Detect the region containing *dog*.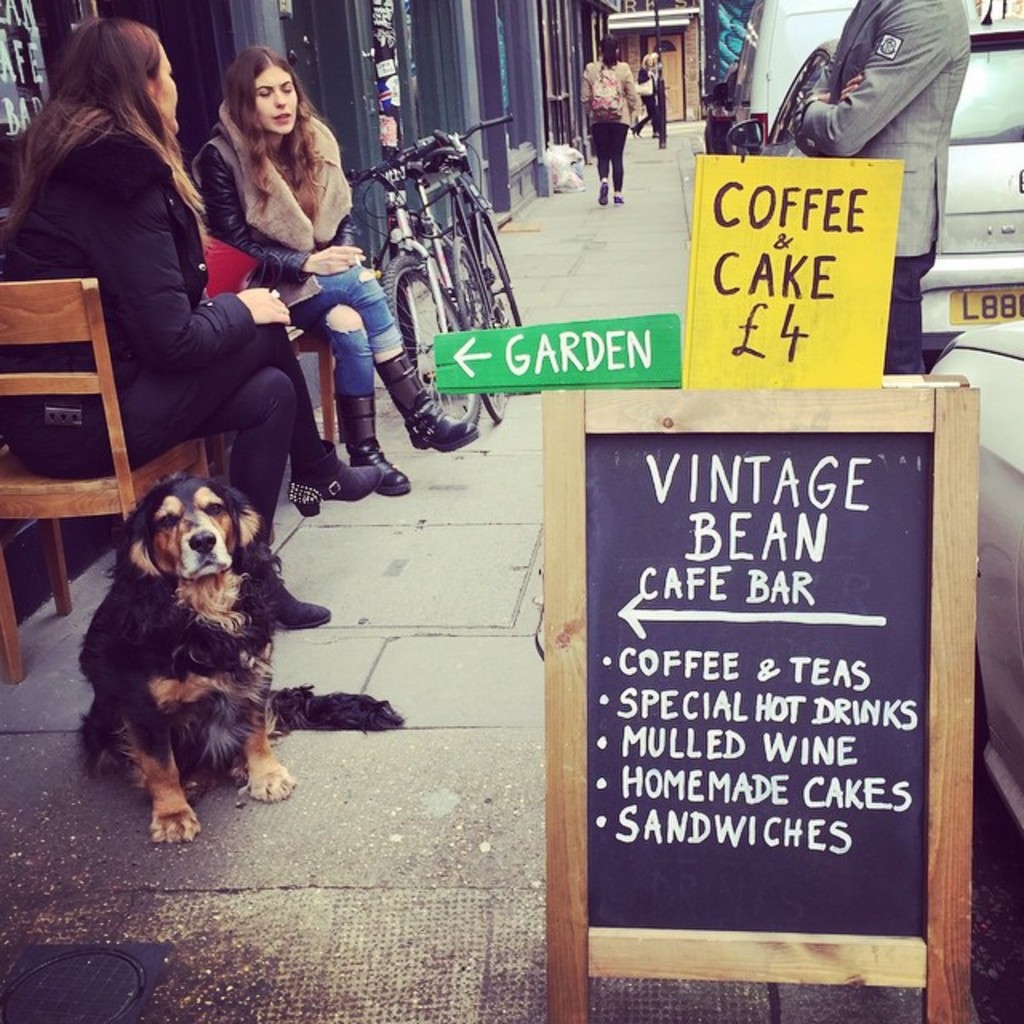
[78, 480, 302, 842].
